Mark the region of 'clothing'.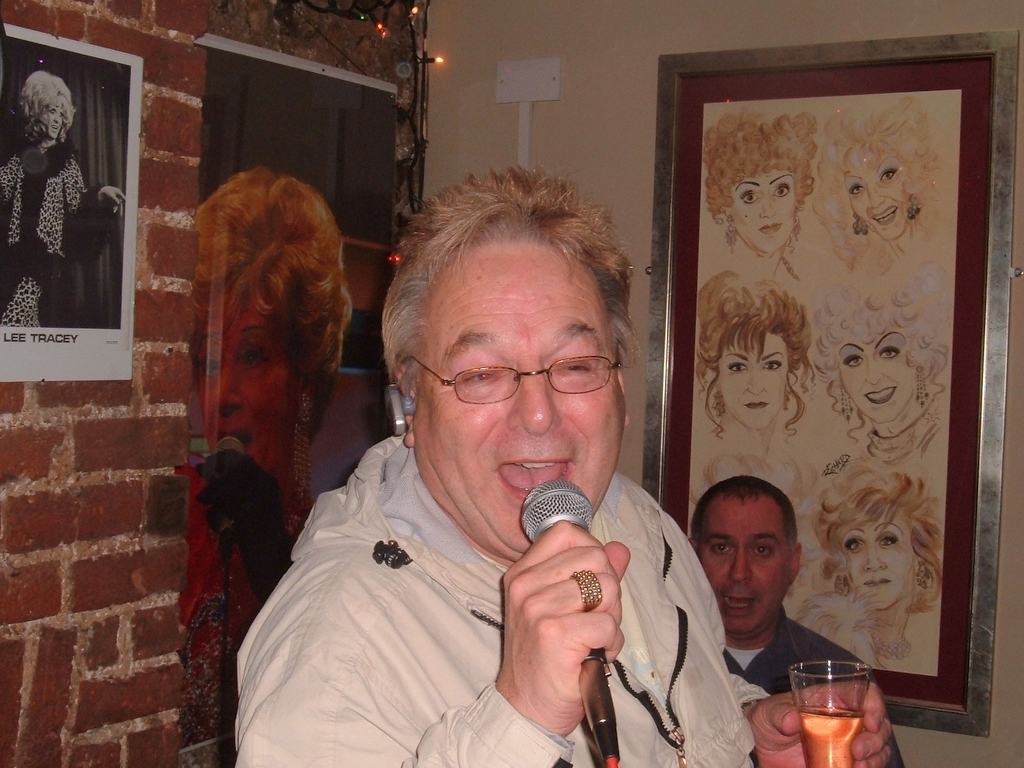
Region: rect(230, 395, 725, 767).
